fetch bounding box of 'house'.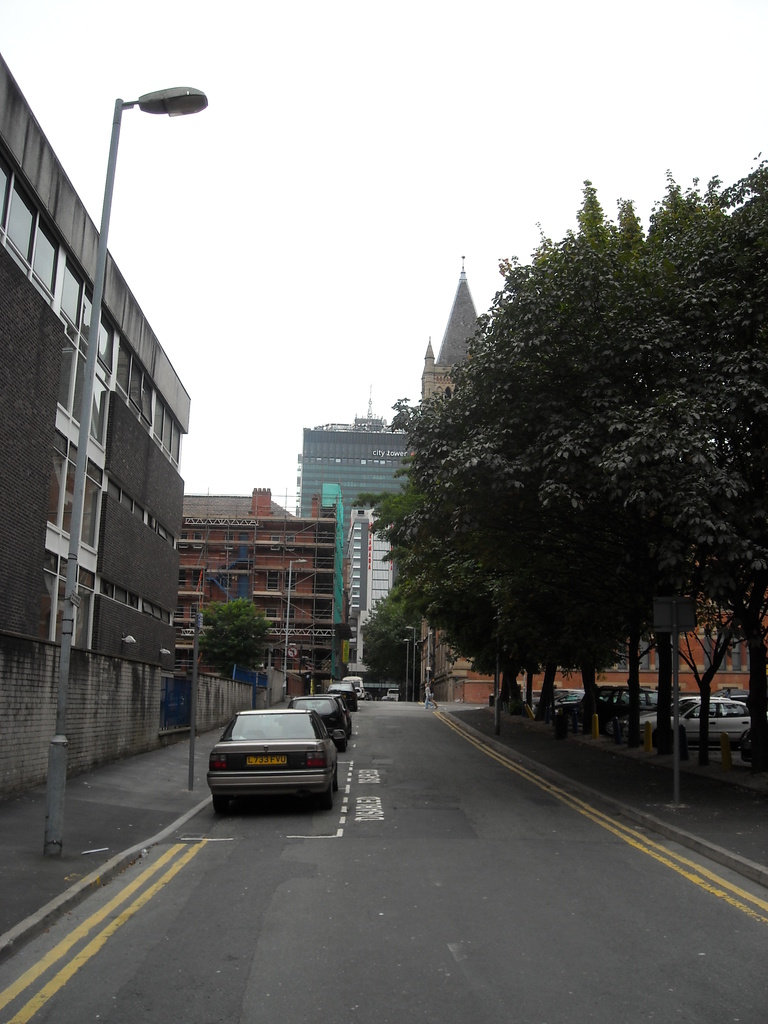
Bbox: [0, 50, 188, 669].
